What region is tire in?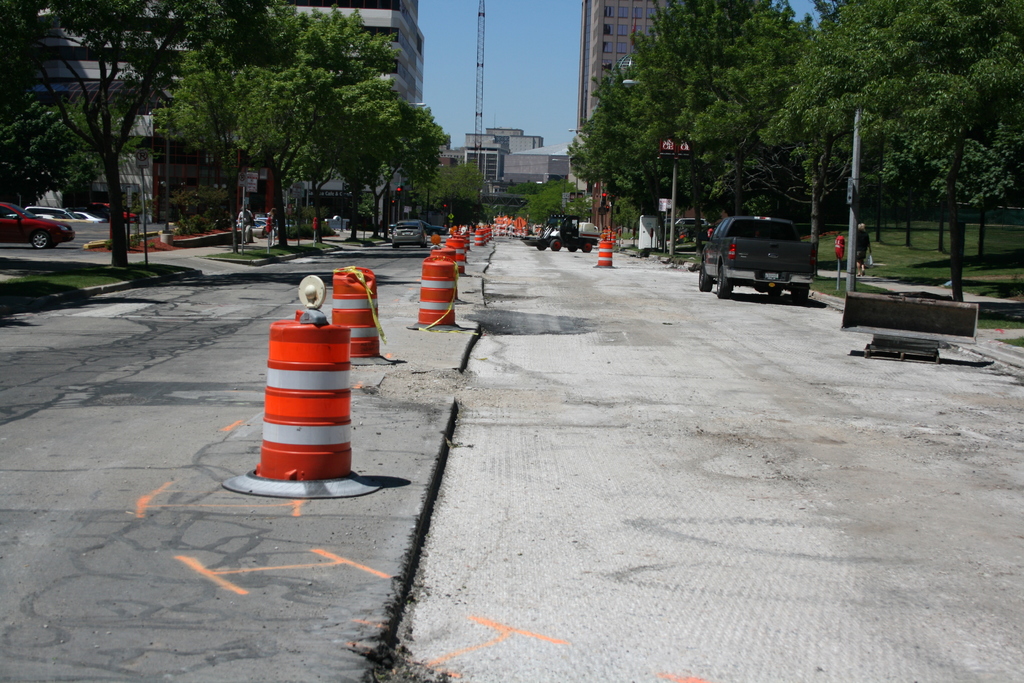
[x1=31, y1=231, x2=47, y2=248].
